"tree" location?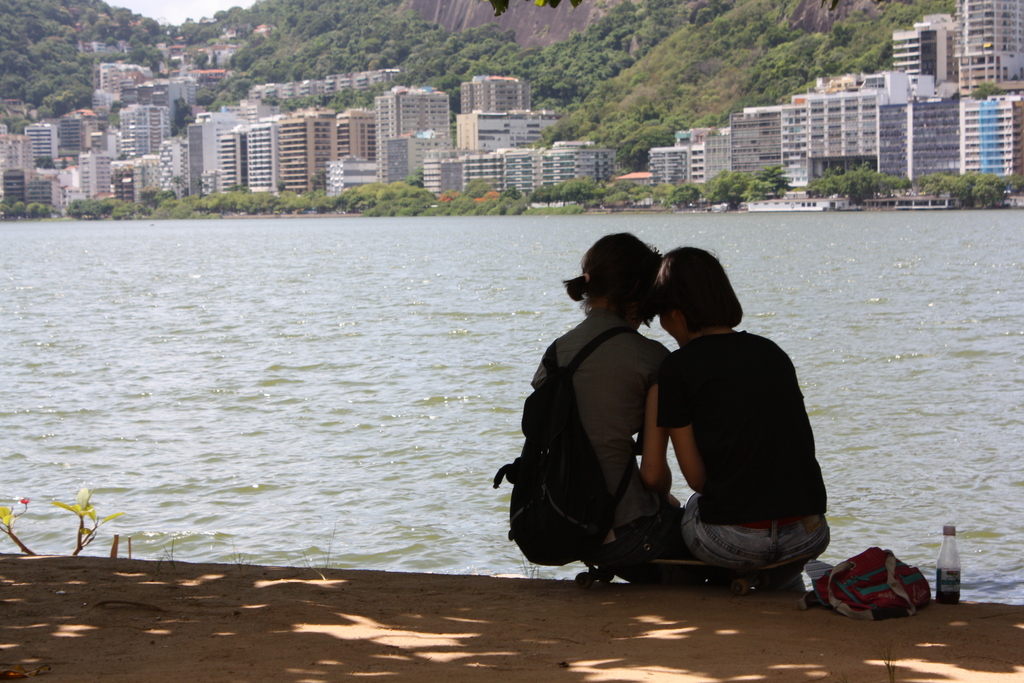
l=173, t=95, r=195, b=136
